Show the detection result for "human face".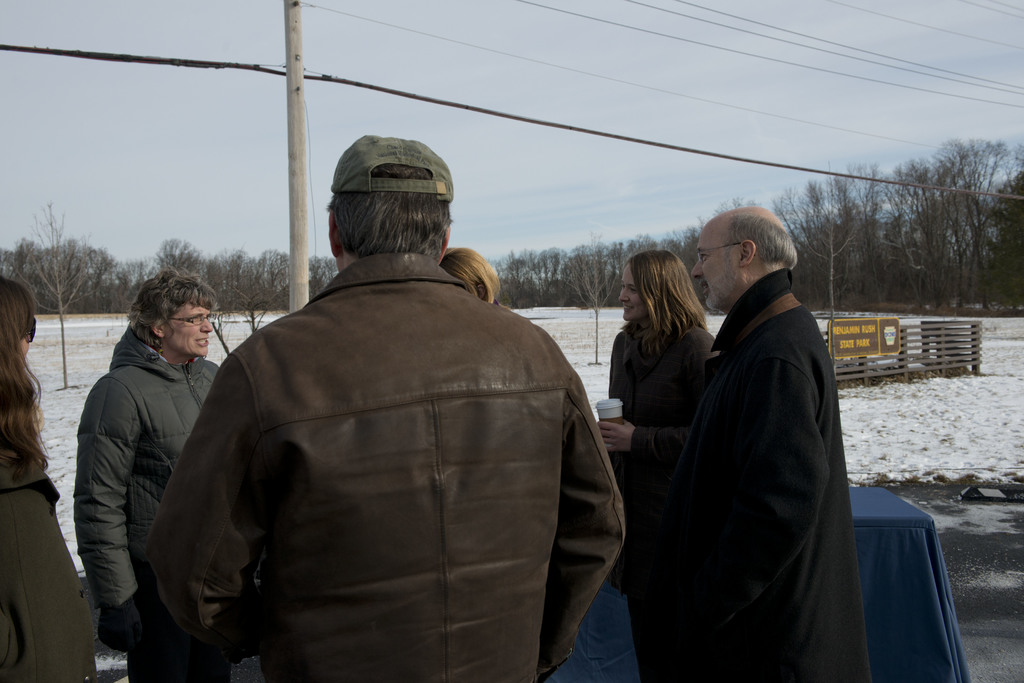
619, 264, 650, 324.
